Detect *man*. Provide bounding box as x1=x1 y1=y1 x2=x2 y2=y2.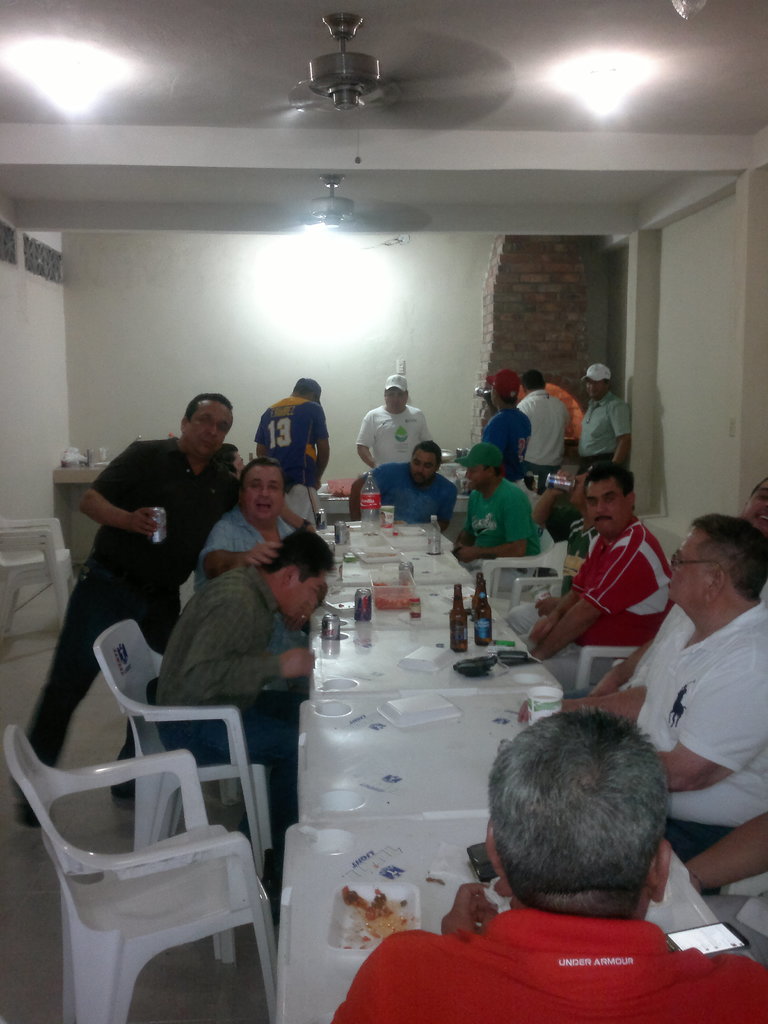
x1=534 y1=449 x2=697 y2=702.
